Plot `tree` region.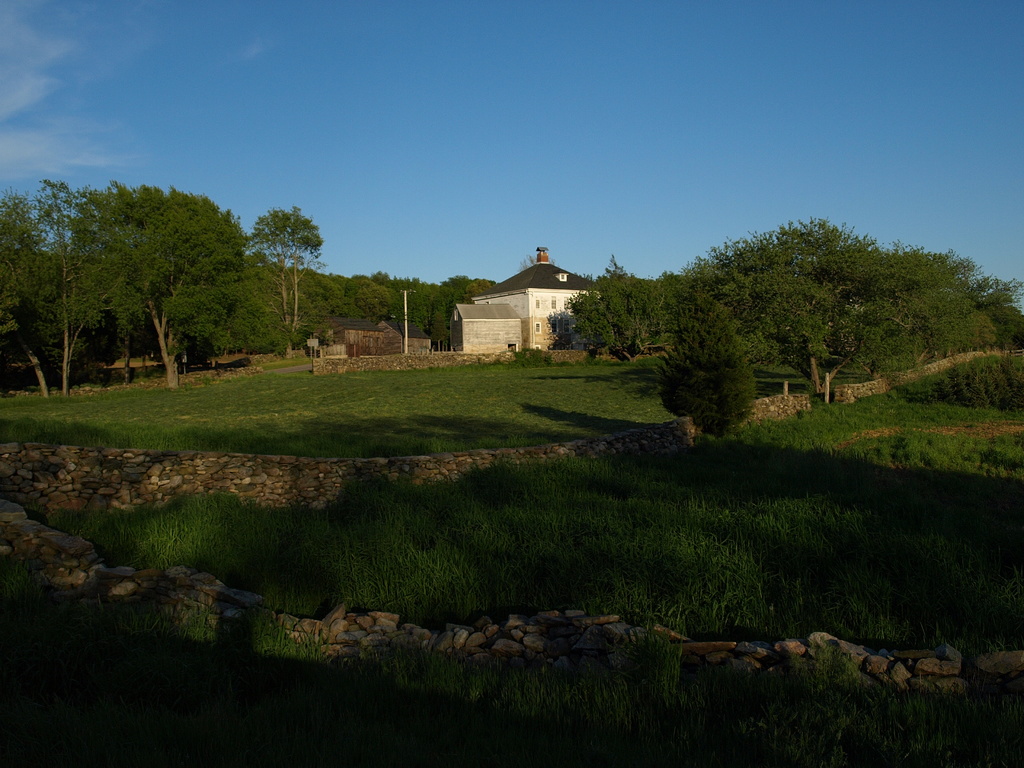
Plotted at <bbox>658, 211, 993, 409</bbox>.
